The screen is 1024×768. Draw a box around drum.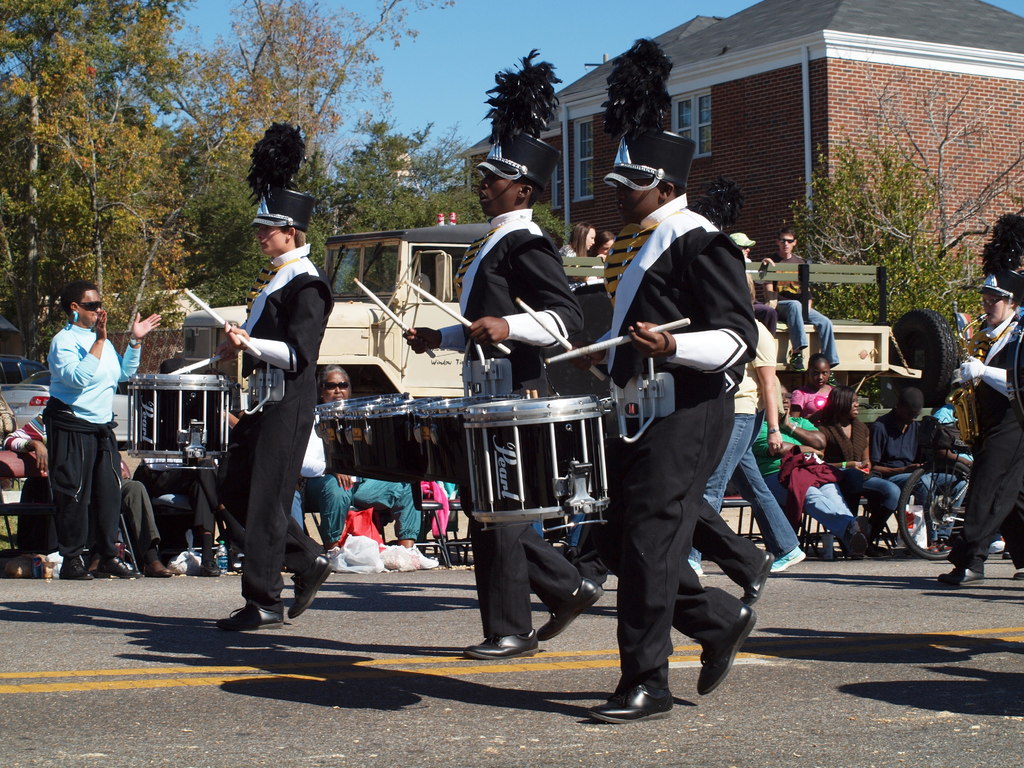
bbox=[463, 396, 600, 531].
